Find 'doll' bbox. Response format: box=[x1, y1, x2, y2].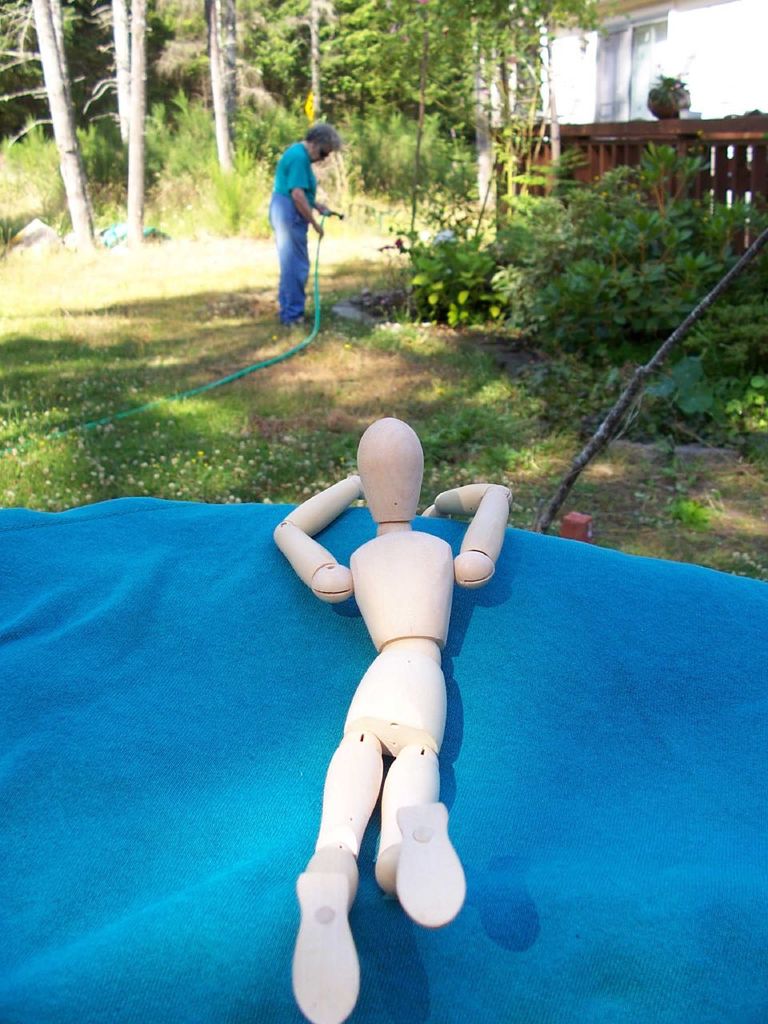
box=[262, 407, 517, 979].
